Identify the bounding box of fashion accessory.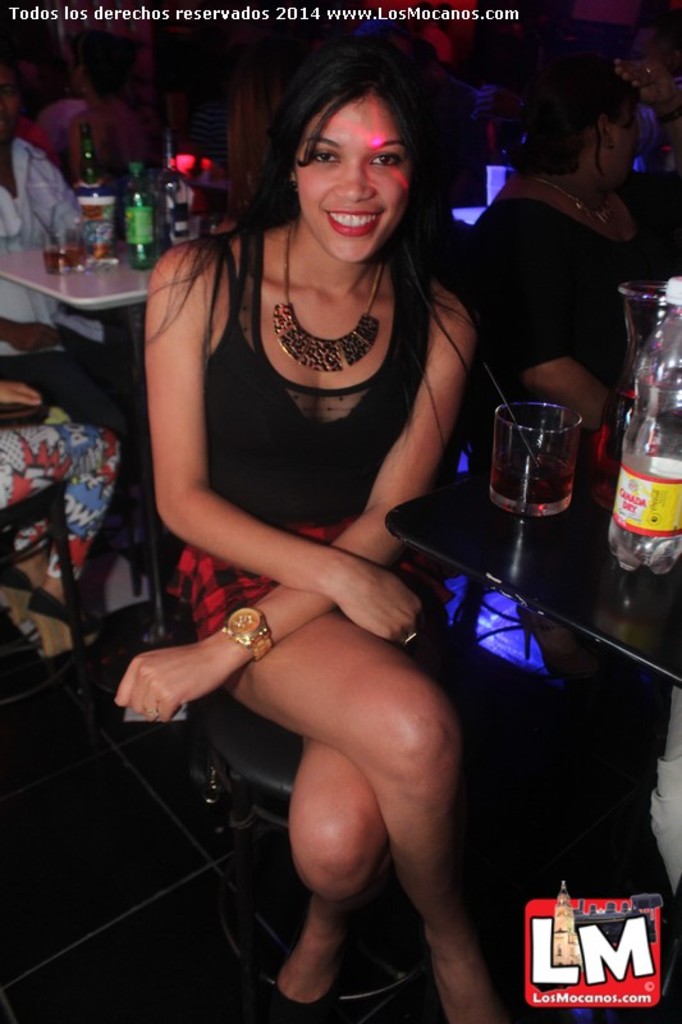
(223, 607, 276, 663).
